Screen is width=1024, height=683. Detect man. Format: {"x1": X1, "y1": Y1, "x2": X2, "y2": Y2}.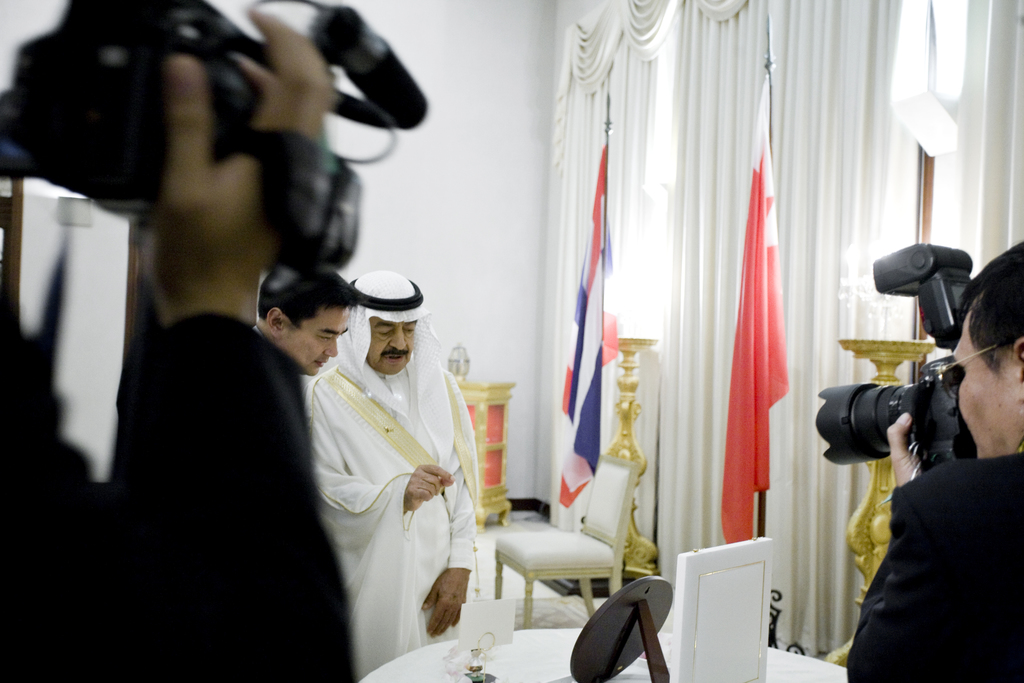
{"x1": 1, "y1": 3, "x2": 355, "y2": 682}.
